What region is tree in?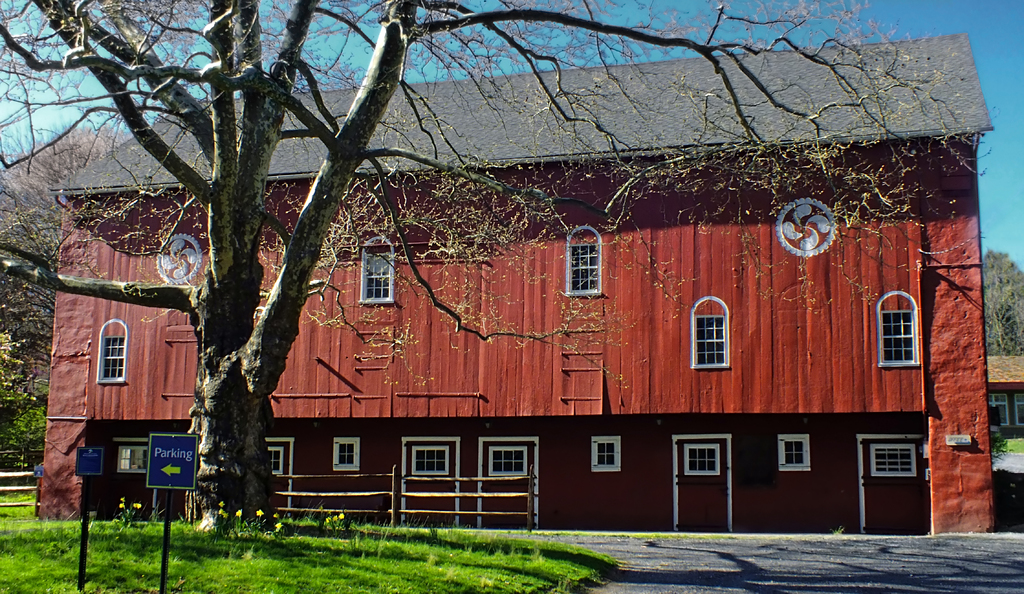
{"left": 984, "top": 244, "right": 1023, "bottom": 333}.
